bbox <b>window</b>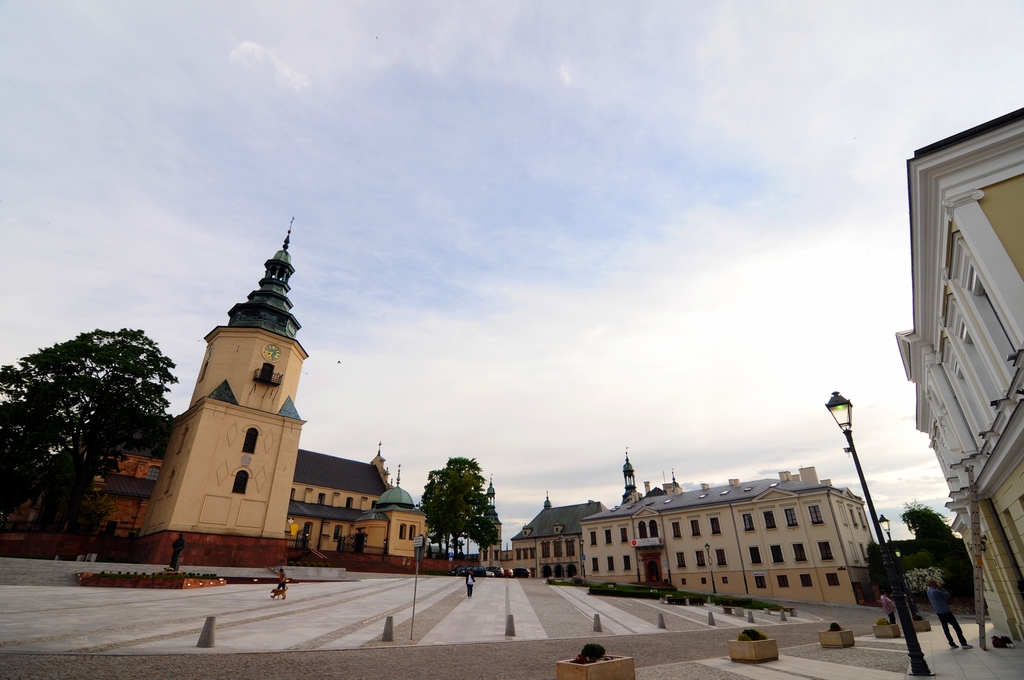
left=590, top=555, right=601, bottom=572
